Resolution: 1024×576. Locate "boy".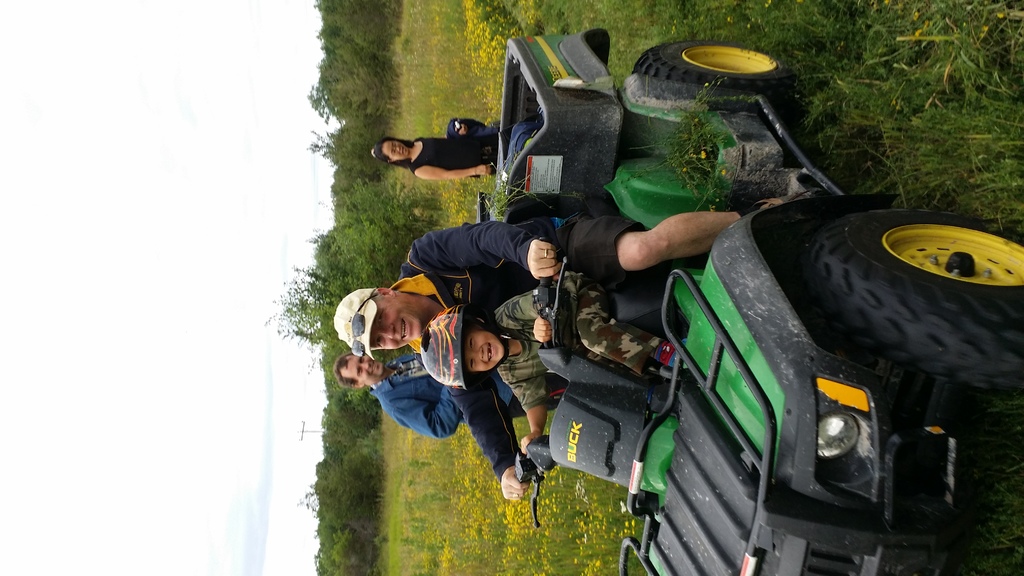
left=423, top=269, right=684, bottom=449.
